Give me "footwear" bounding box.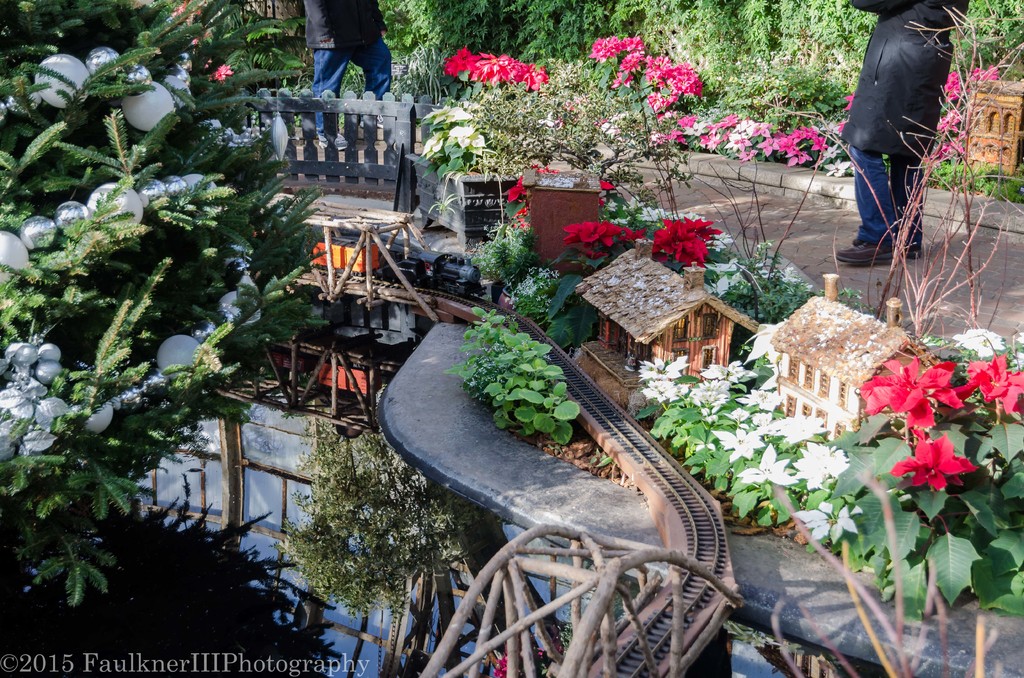
left=358, top=111, right=392, bottom=131.
